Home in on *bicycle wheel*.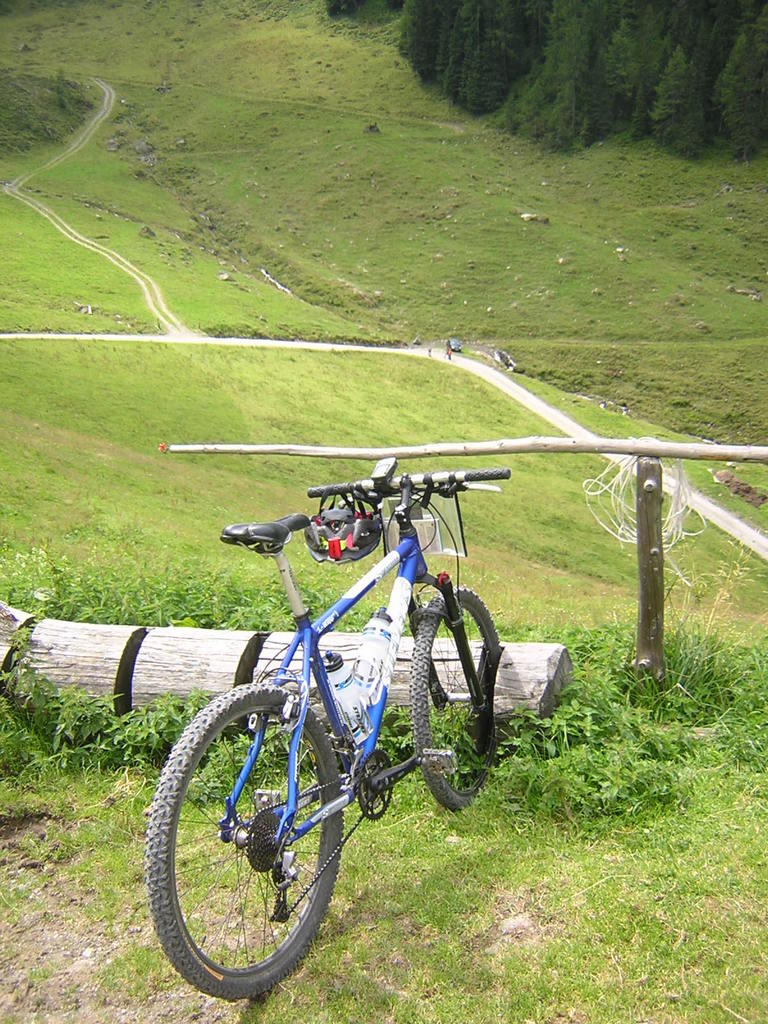
Homed in at select_region(410, 582, 515, 813).
